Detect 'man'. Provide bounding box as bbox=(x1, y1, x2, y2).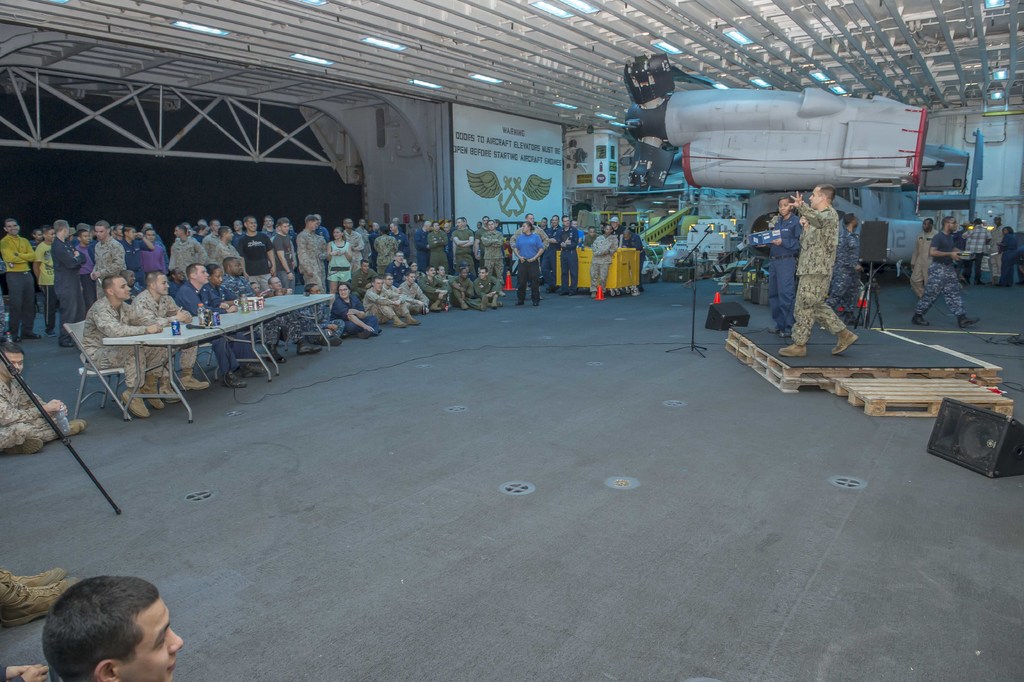
bbox=(291, 215, 327, 297).
